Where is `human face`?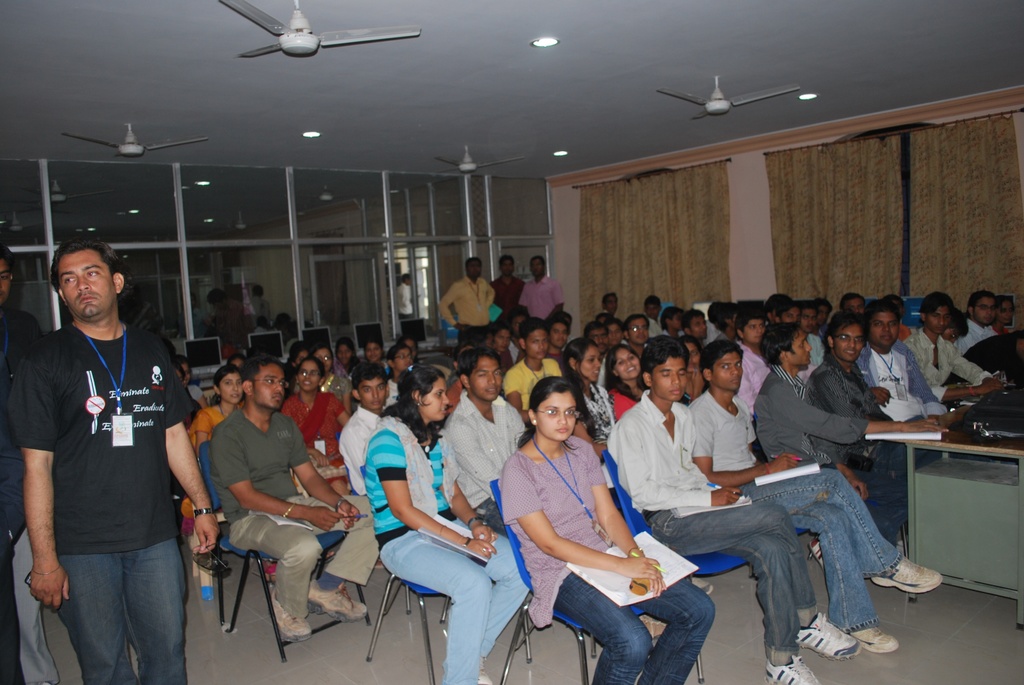
box(656, 356, 689, 400).
